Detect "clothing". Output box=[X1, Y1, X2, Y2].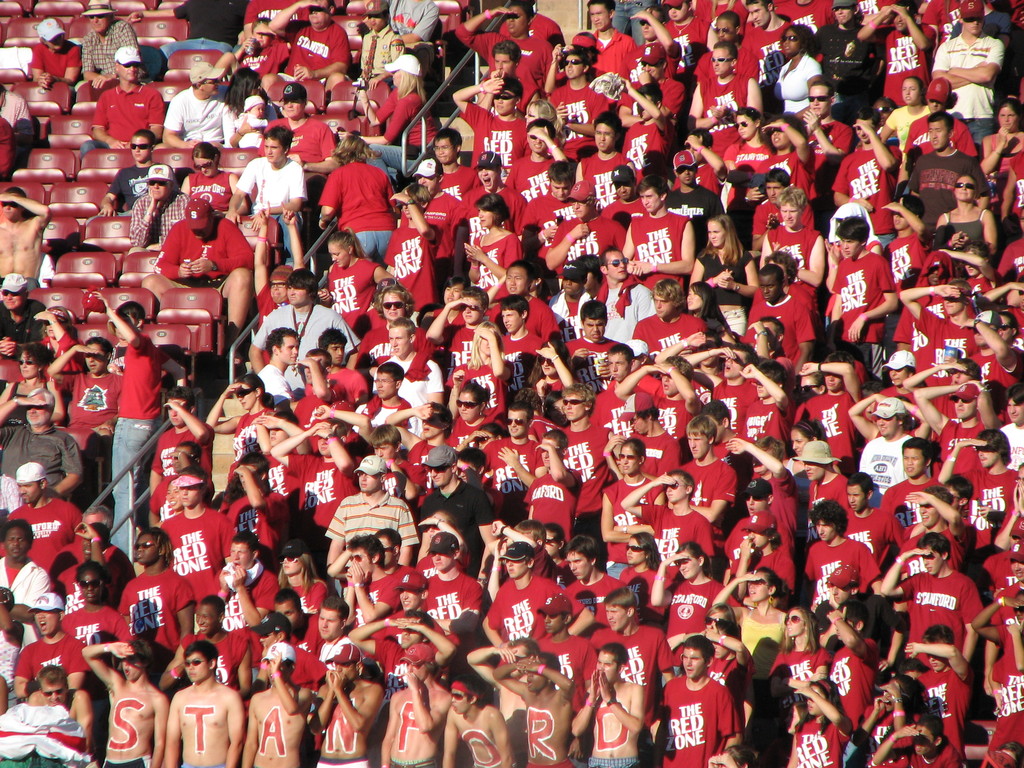
box=[941, 205, 985, 262].
